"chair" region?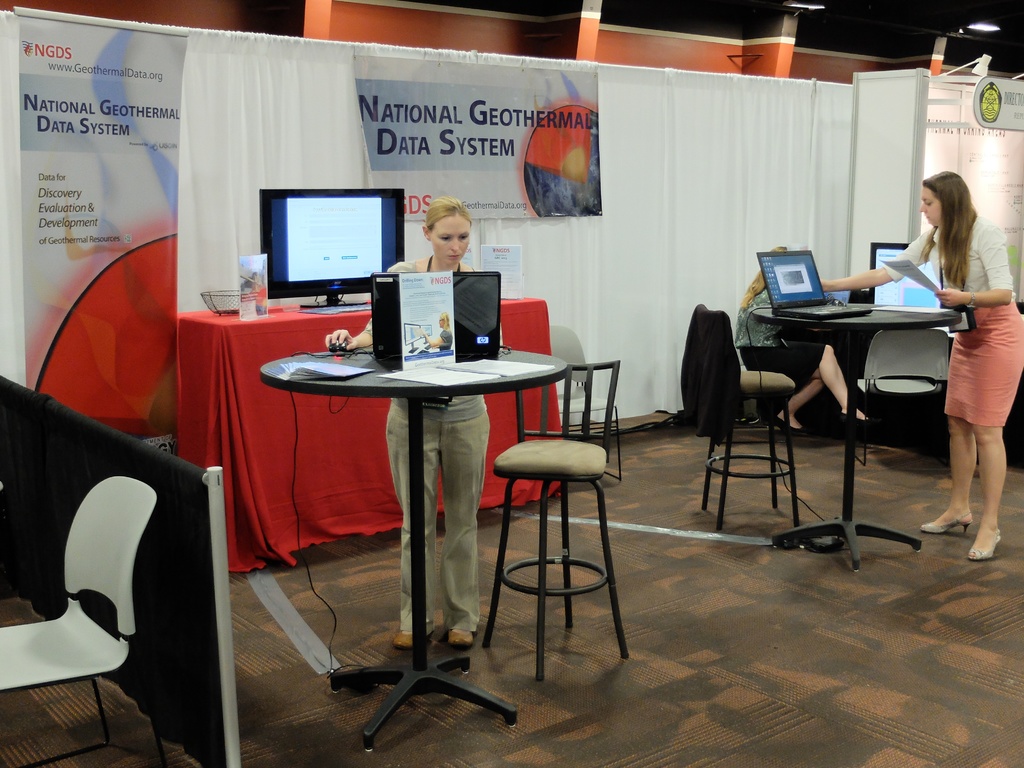
479, 332, 637, 678
